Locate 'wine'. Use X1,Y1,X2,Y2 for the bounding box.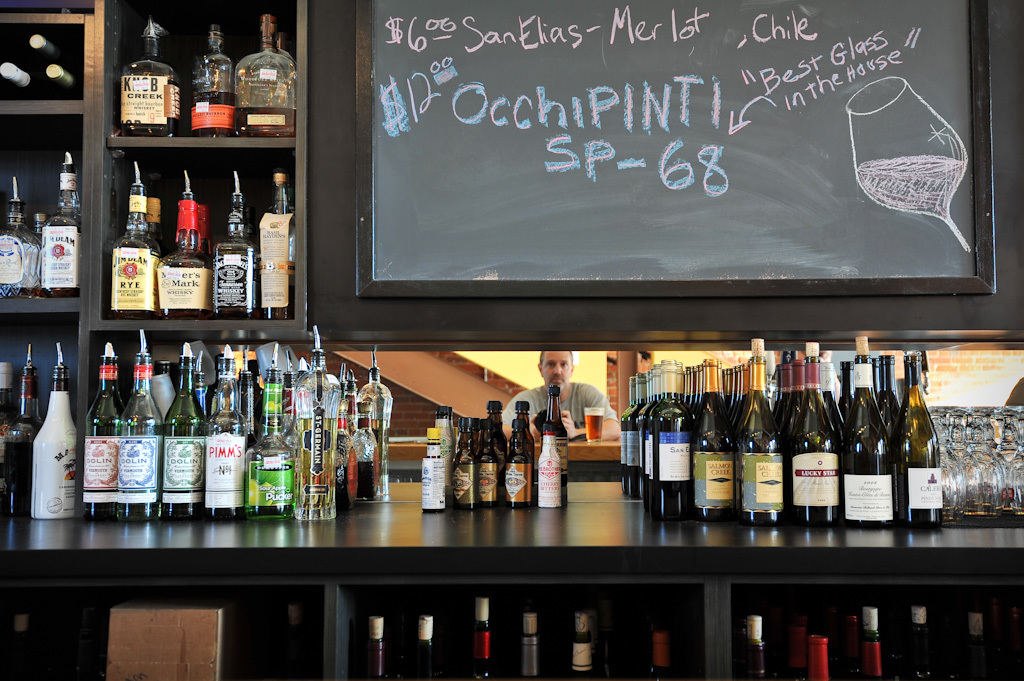
0,196,36,299.
